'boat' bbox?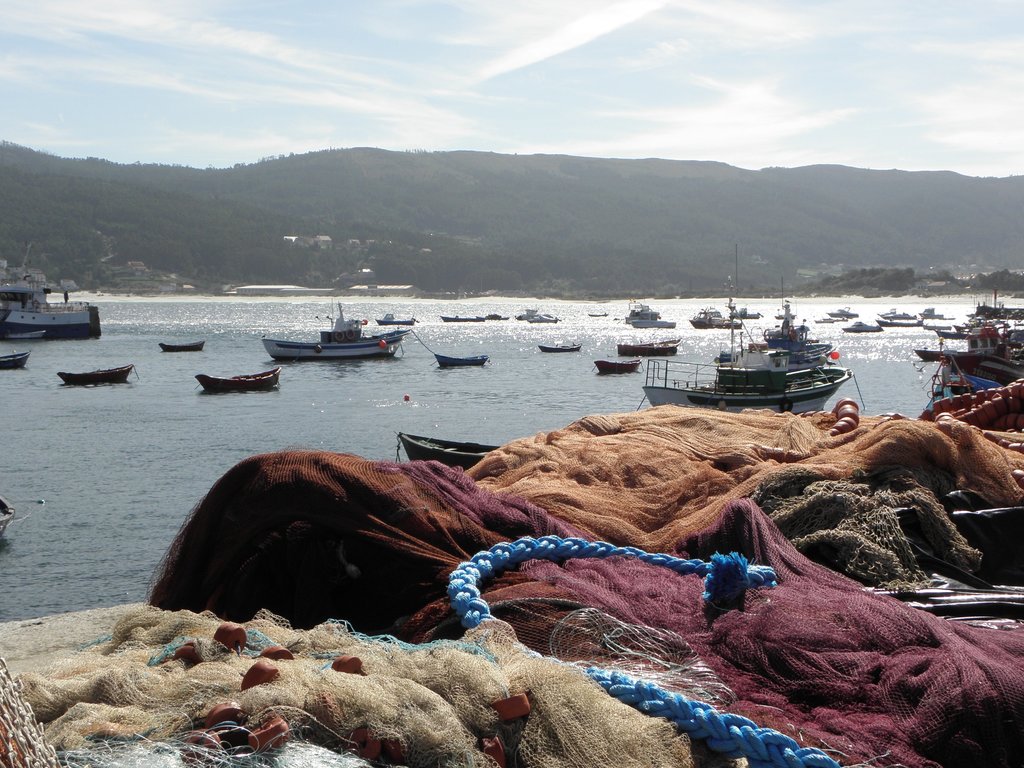
(x1=530, y1=311, x2=557, y2=322)
